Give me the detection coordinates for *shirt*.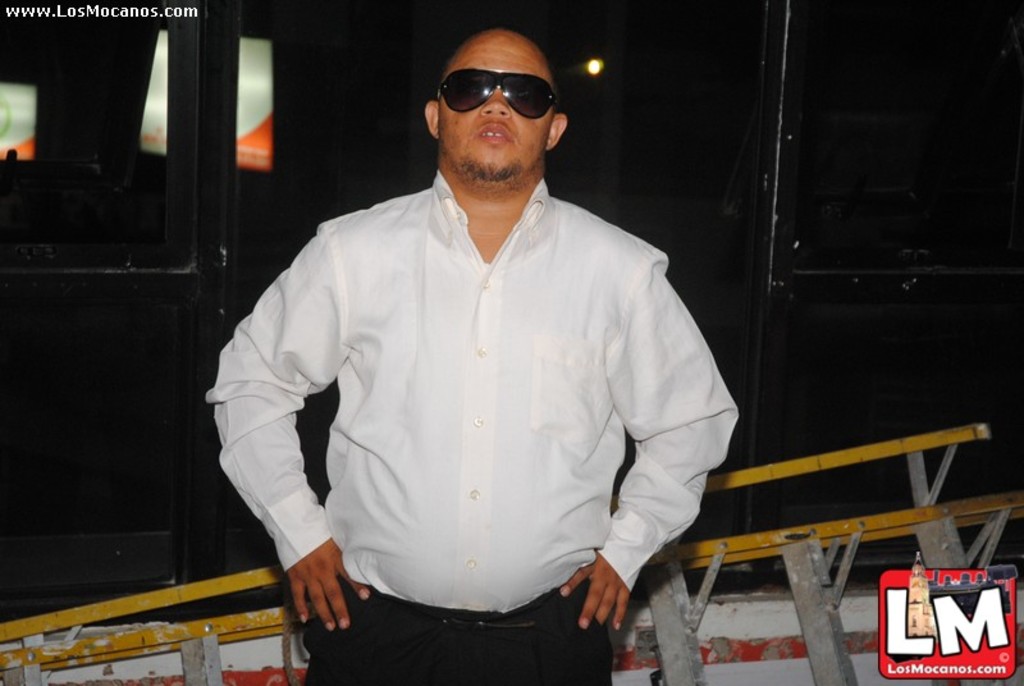
205 166 741 612.
